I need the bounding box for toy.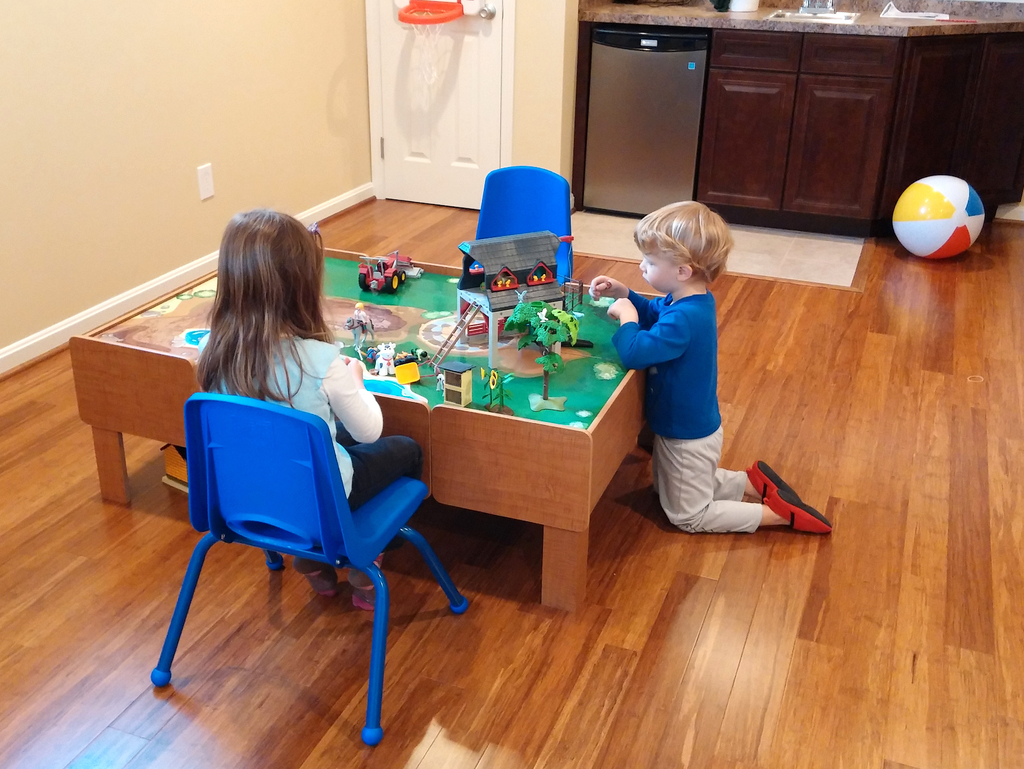
Here it is: {"x1": 352, "y1": 301, "x2": 369, "y2": 334}.
